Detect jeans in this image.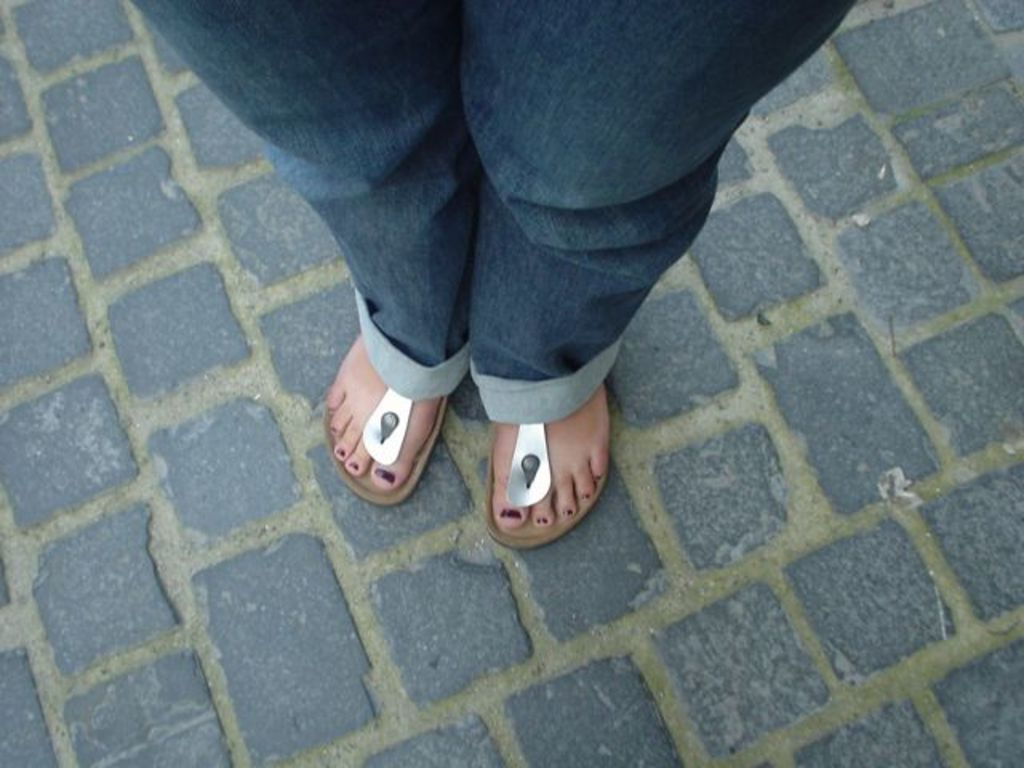
Detection: [179,0,819,470].
